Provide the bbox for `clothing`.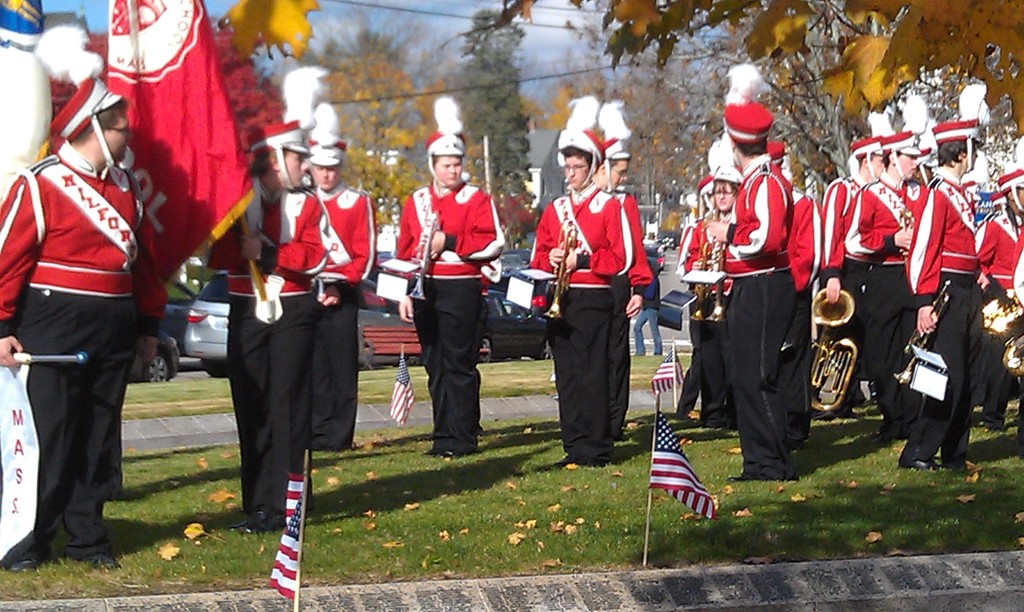
pyautogui.locateOnScreen(675, 152, 741, 426).
